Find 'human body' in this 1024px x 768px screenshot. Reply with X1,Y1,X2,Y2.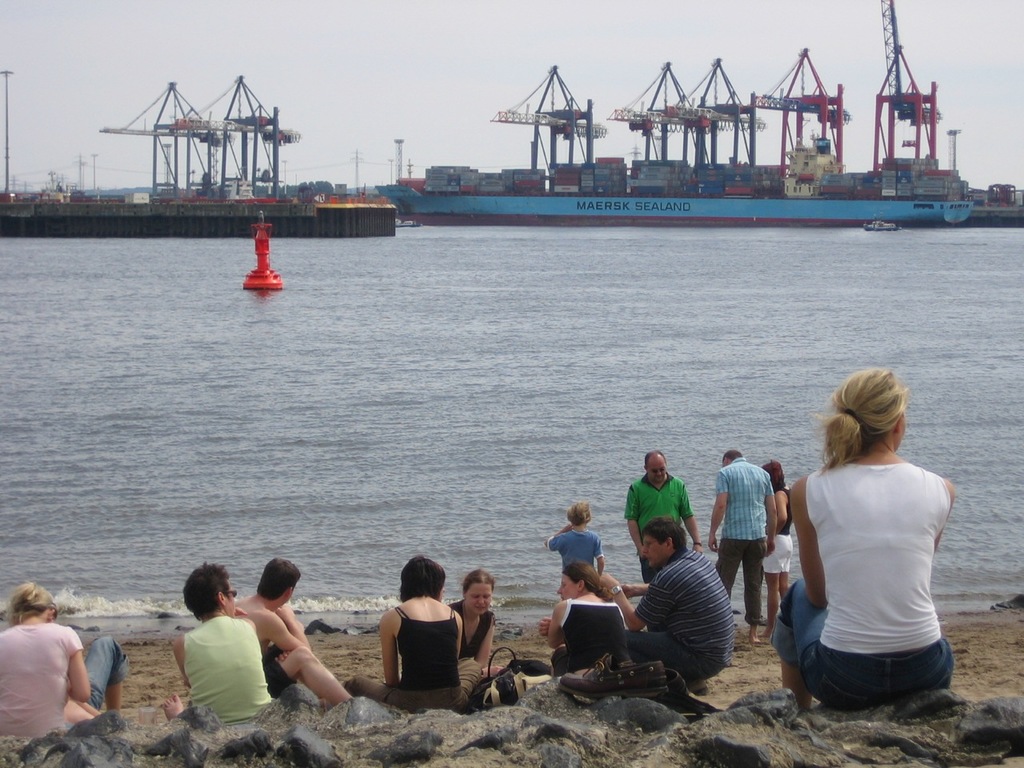
542,522,609,595.
